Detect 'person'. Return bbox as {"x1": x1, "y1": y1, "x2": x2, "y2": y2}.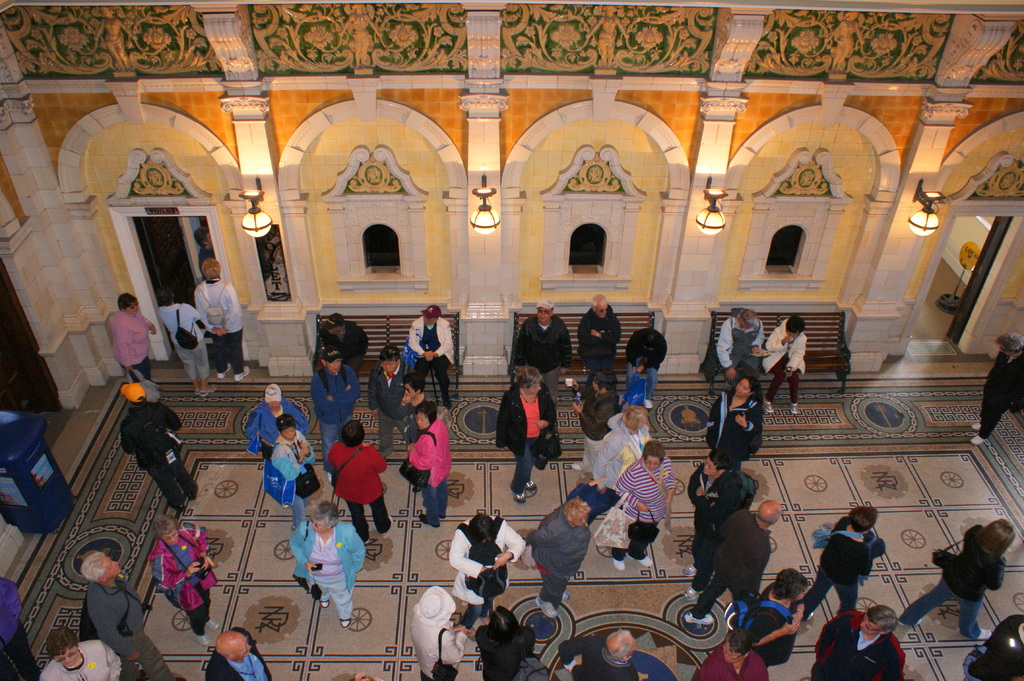
{"x1": 681, "y1": 446, "x2": 745, "y2": 601}.
